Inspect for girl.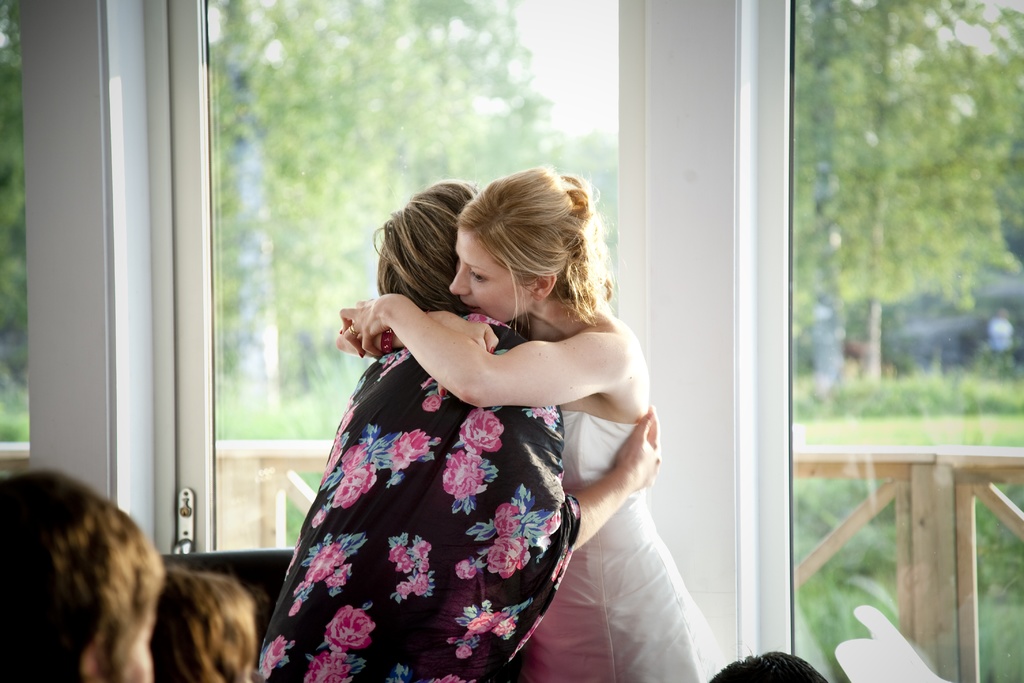
Inspection: {"left": 337, "top": 170, "right": 724, "bottom": 682}.
